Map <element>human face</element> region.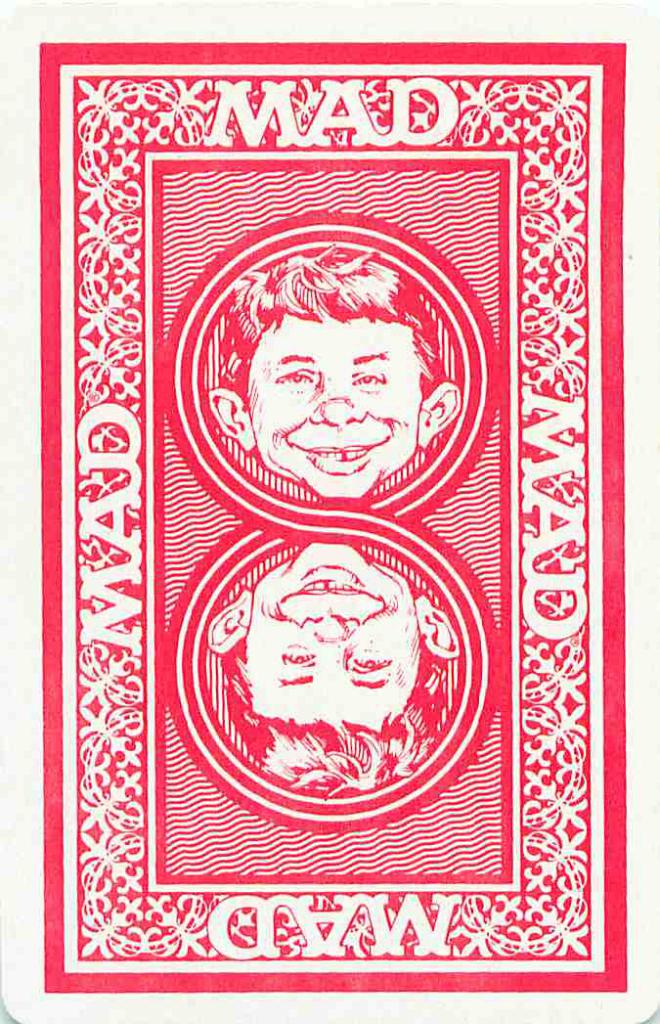
Mapped to [left=236, top=529, right=439, bottom=726].
